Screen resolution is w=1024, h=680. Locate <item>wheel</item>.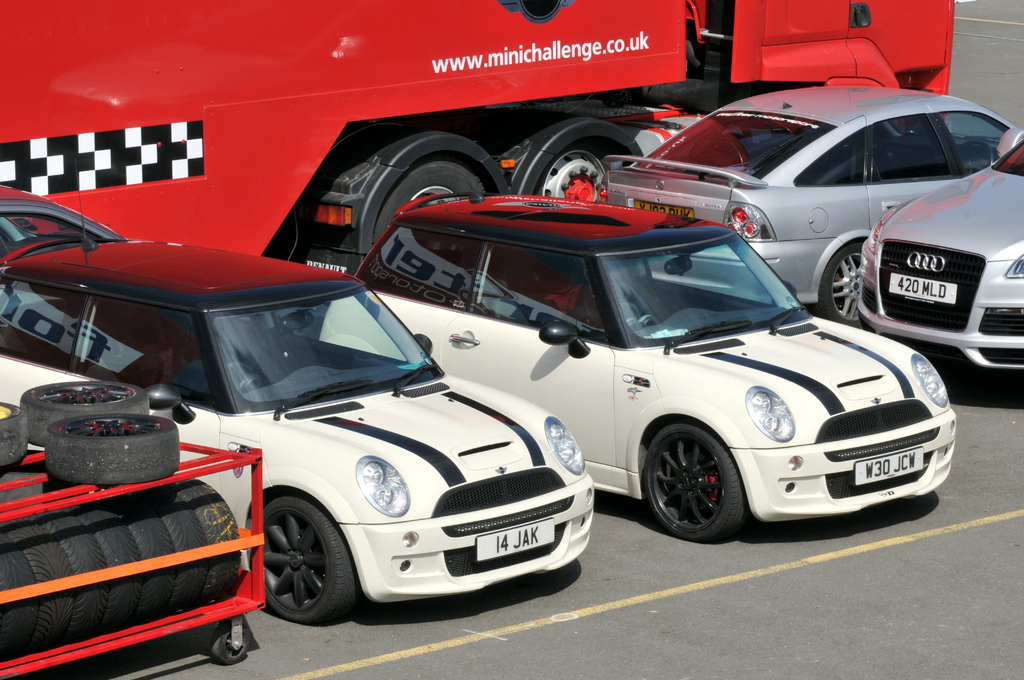
(left=0, top=527, right=33, bottom=677).
